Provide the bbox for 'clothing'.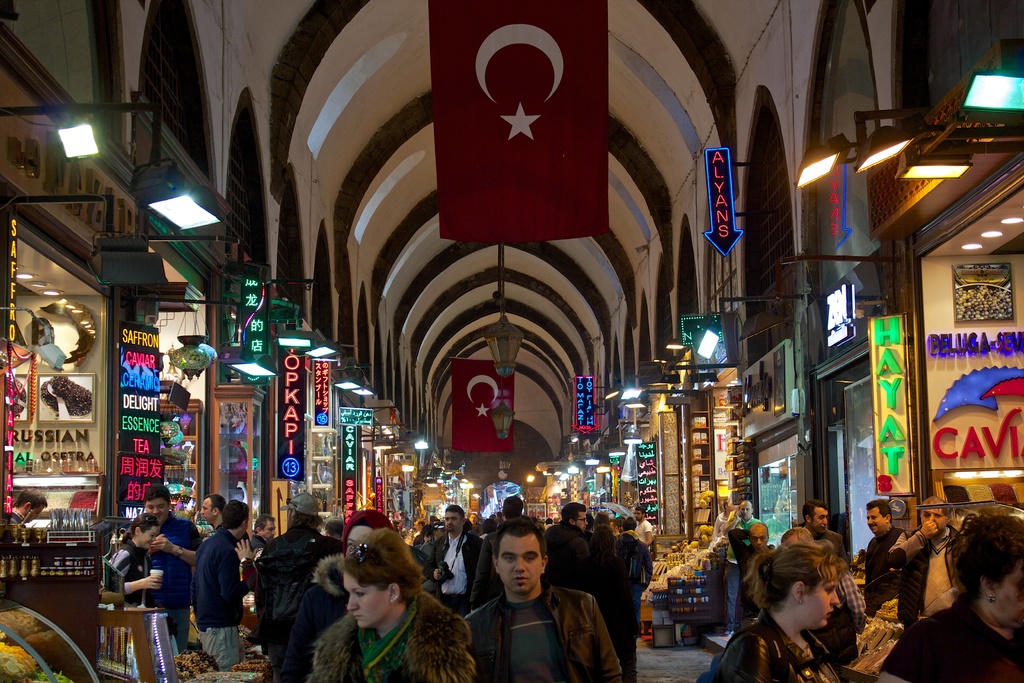
{"x1": 193, "y1": 527, "x2": 253, "y2": 670}.
